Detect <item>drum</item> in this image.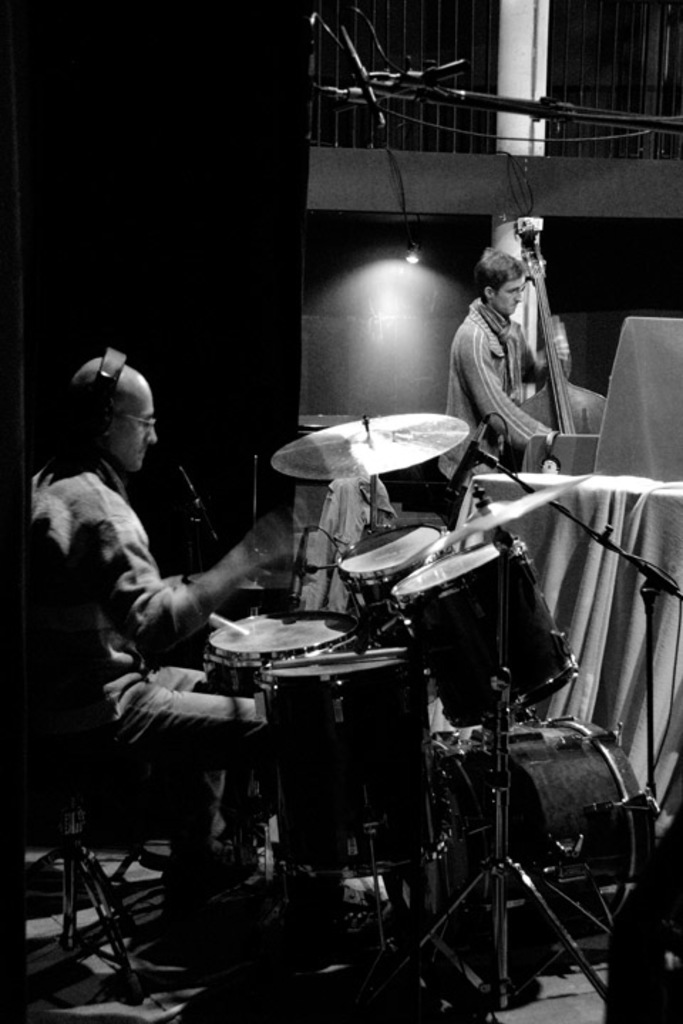
Detection: BBox(438, 713, 647, 957).
